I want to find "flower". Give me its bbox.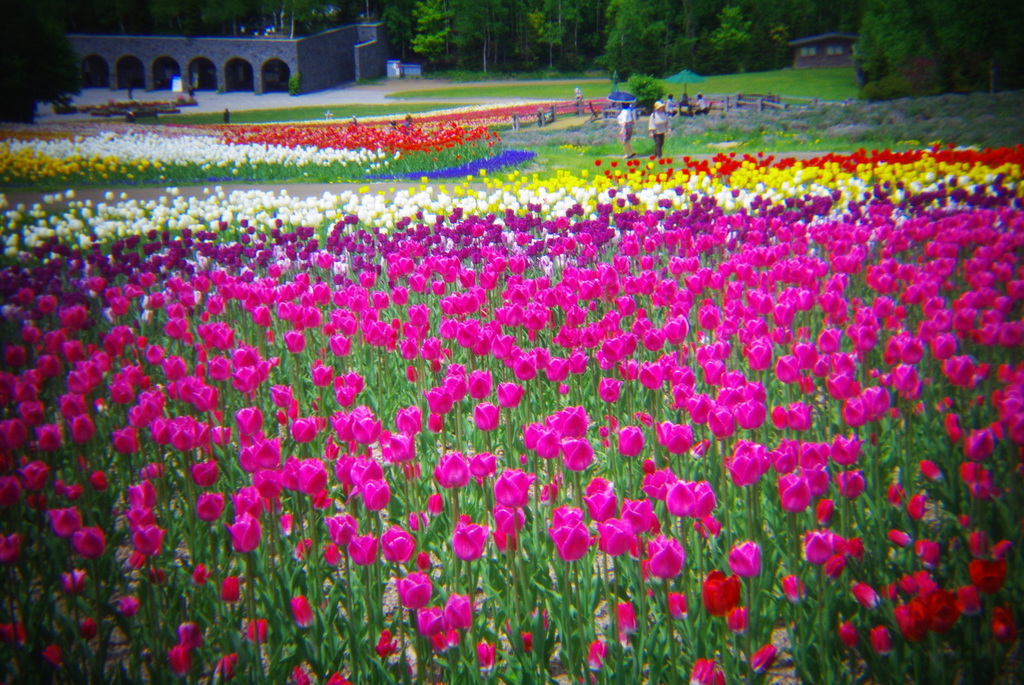
BBox(665, 590, 690, 620).
